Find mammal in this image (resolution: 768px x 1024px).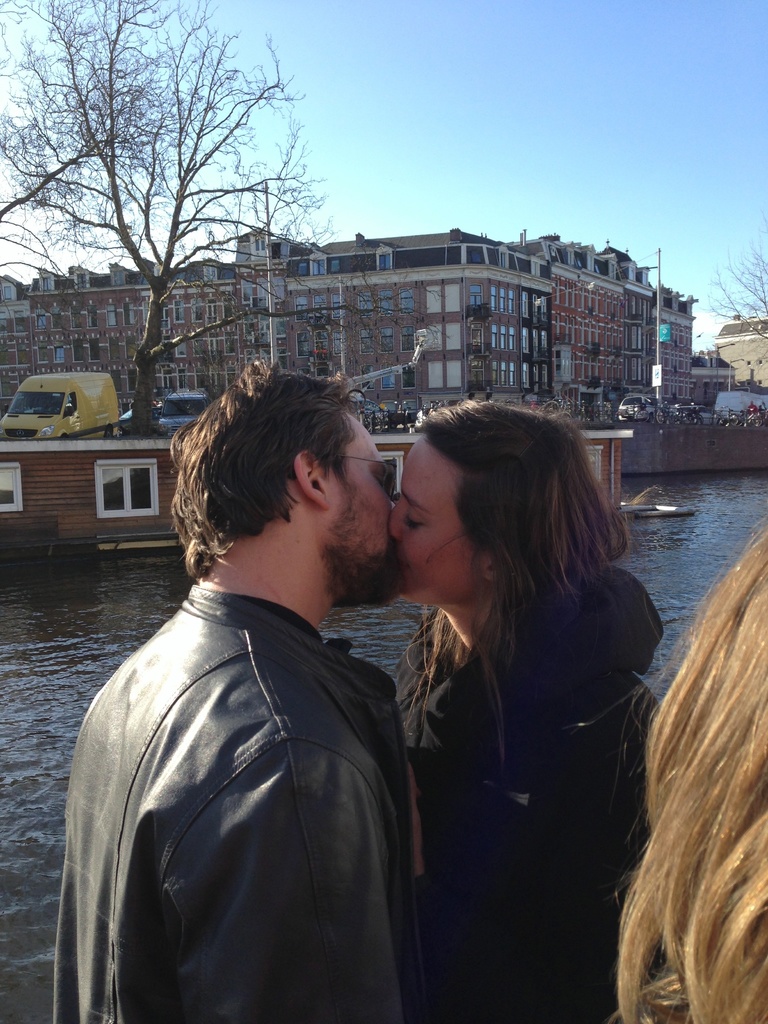
region(56, 360, 423, 1023).
